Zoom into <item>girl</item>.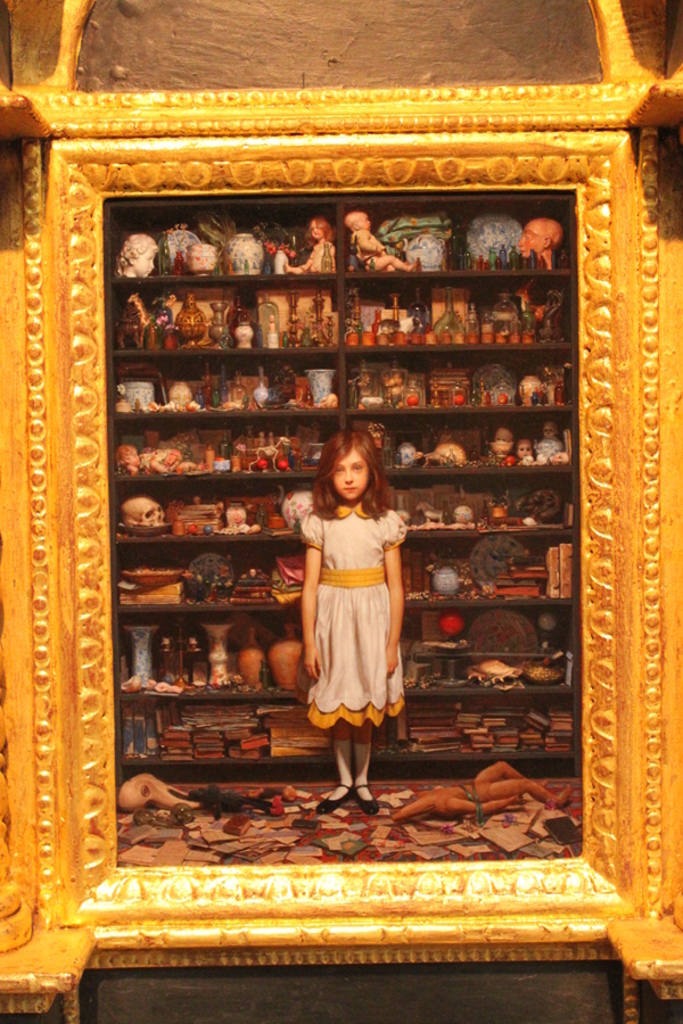
Zoom target: {"left": 294, "top": 430, "right": 417, "bottom": 811}.
